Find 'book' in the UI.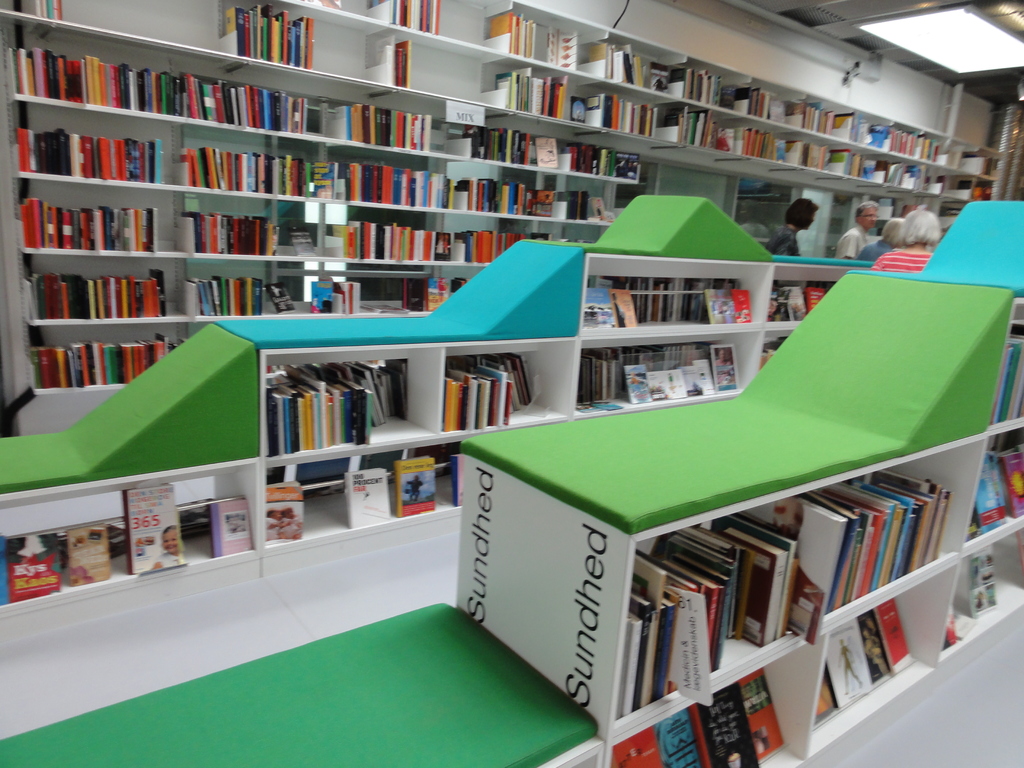
UI element at [left=535, top=136, right=561, bottom=166].
